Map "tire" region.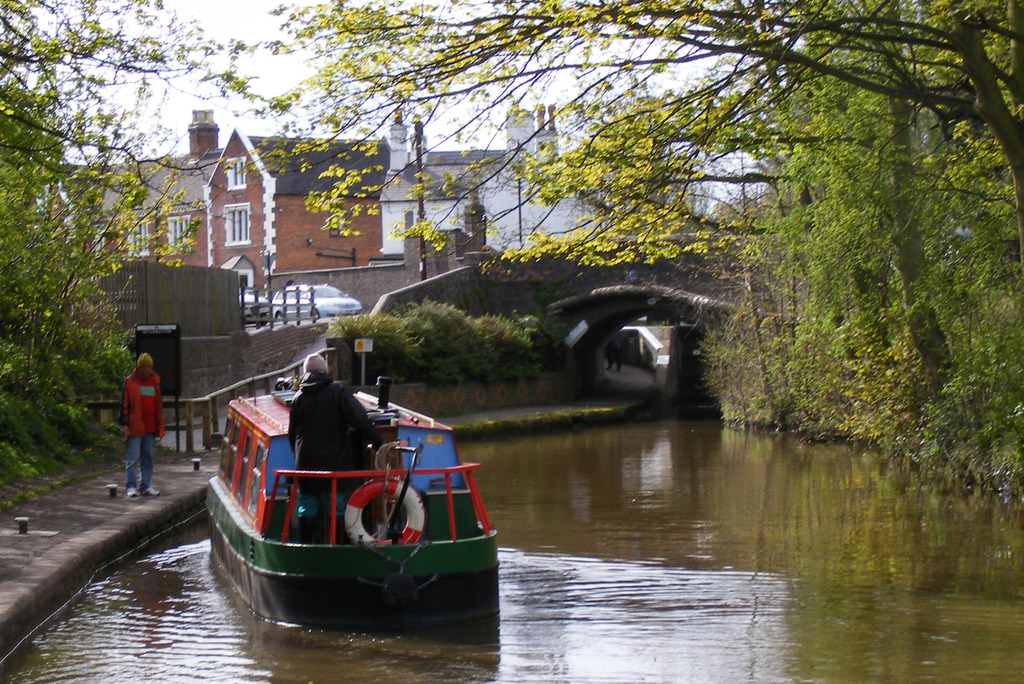
Mapped to 259/319/269/324.
